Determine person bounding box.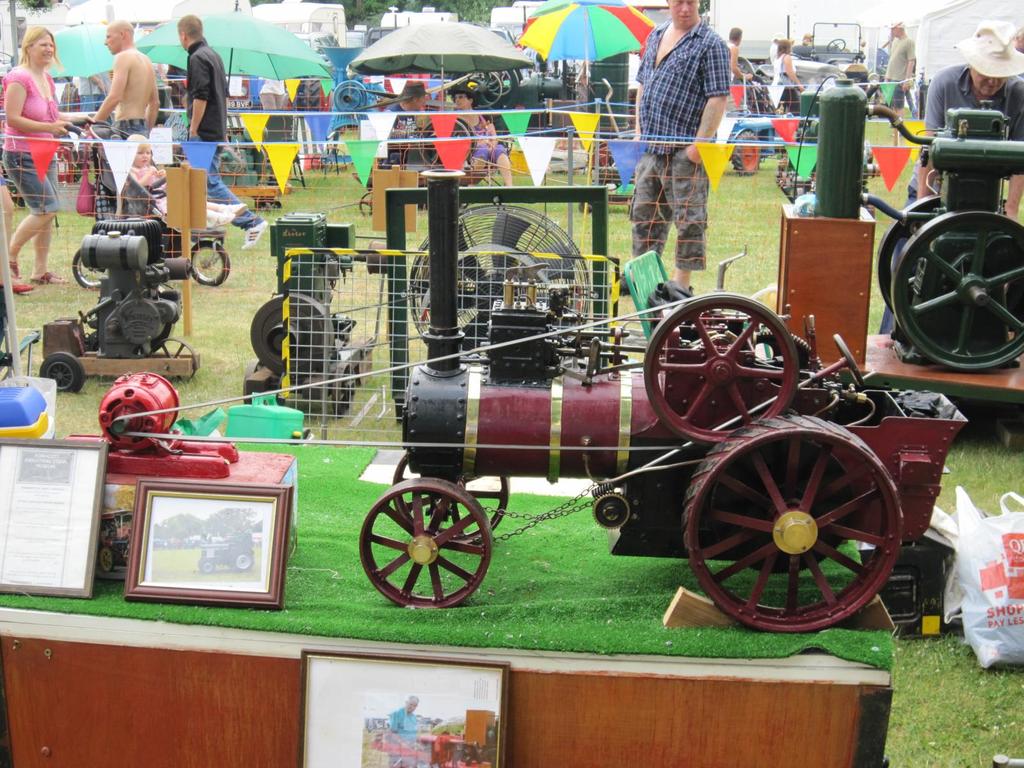
Determined: left=451, top=87, right=518, bottom=200.
